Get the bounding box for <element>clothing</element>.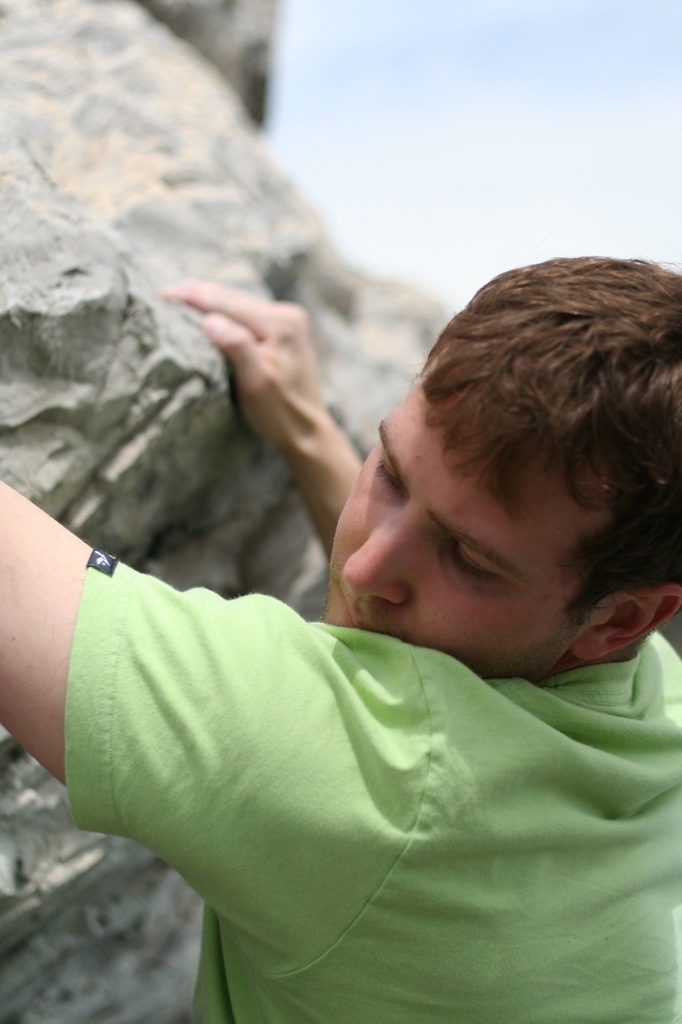
[94, 530, 681, 1023].
